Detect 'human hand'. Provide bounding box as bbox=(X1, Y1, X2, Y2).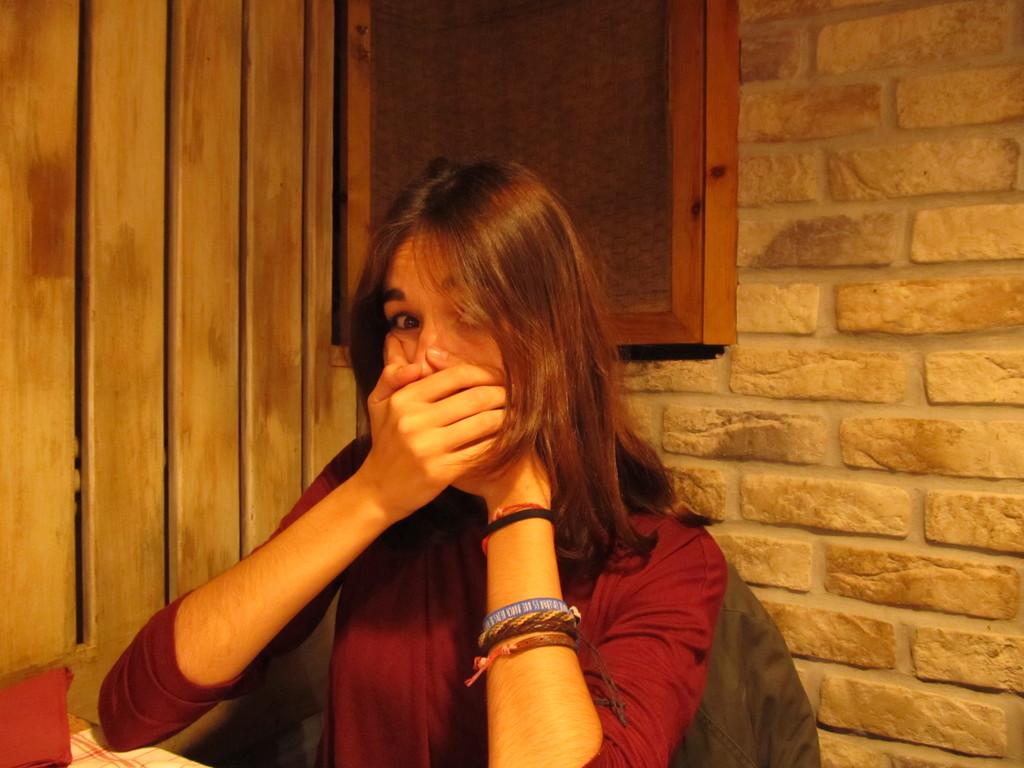
bbox=(386, 336, 545, 502).
